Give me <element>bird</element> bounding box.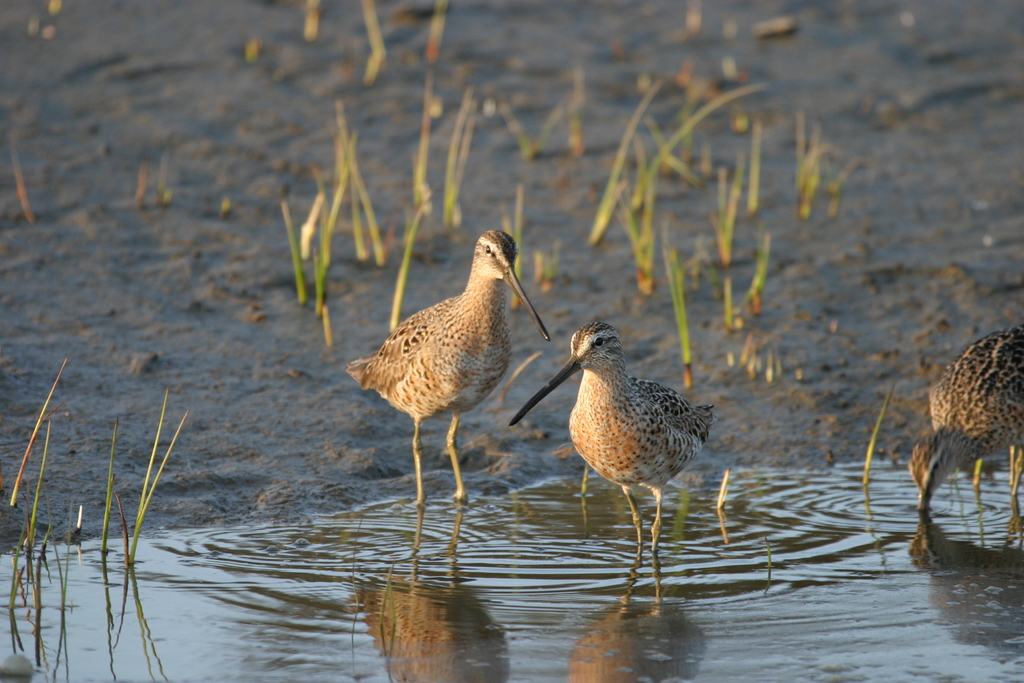
(left=900, top=320, right=1023, bottom=536).
